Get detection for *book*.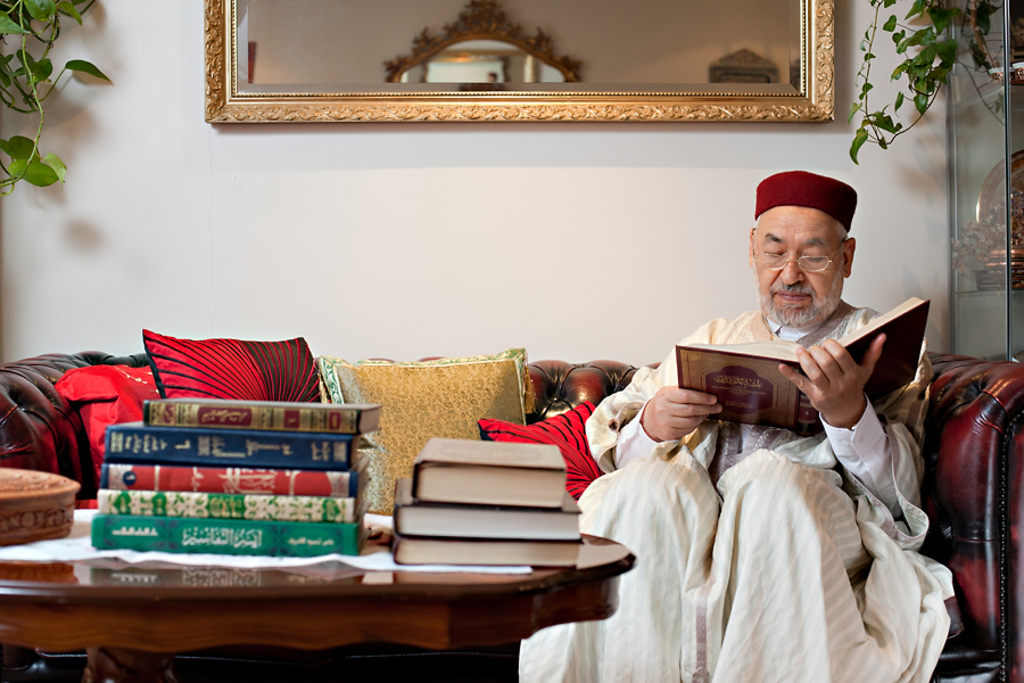
Detection: crop(140, 390, 390, 435).
